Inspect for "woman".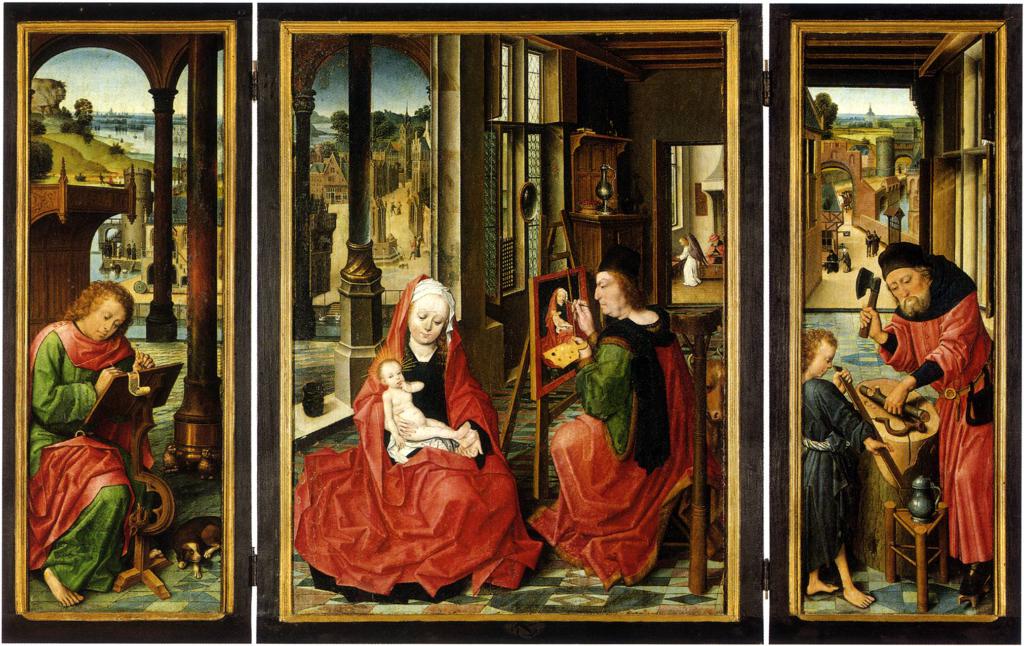
Inspection: (left=384, top=276, right=492, bottom=468).
